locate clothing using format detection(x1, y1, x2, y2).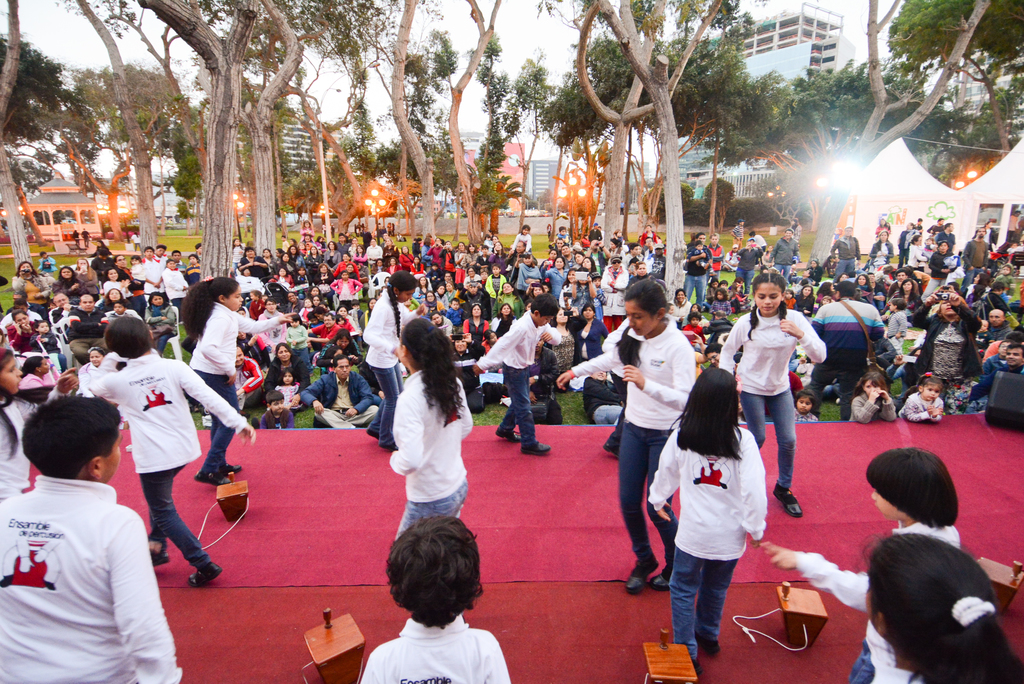
detection(270, 384, 295, 406).
